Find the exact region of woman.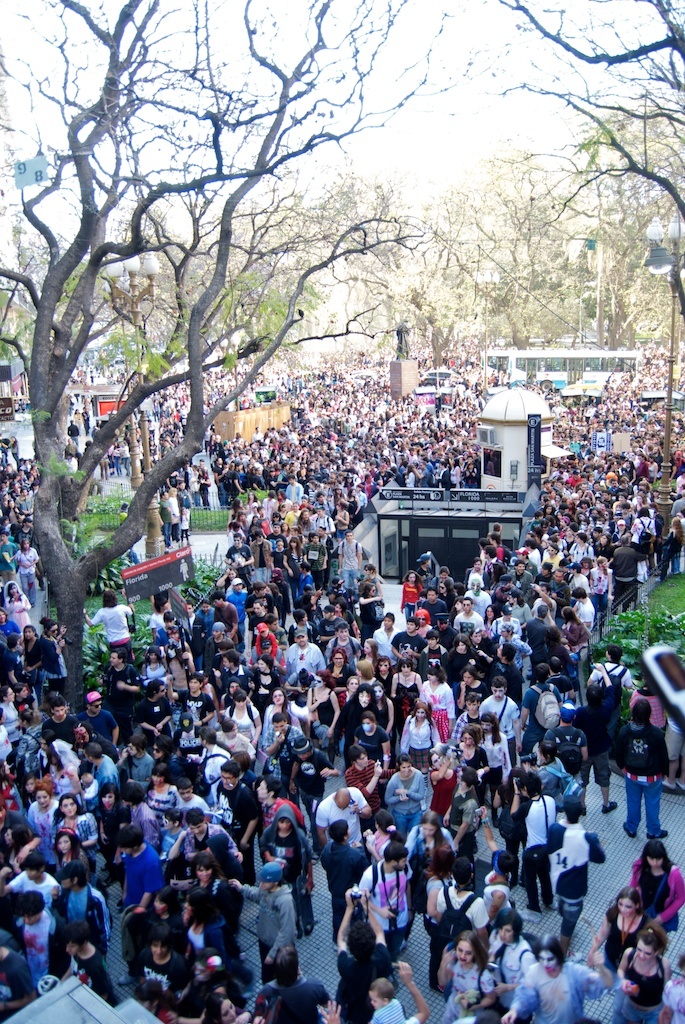
Exact region: left=31, top=621, right=69, bottom=697.
